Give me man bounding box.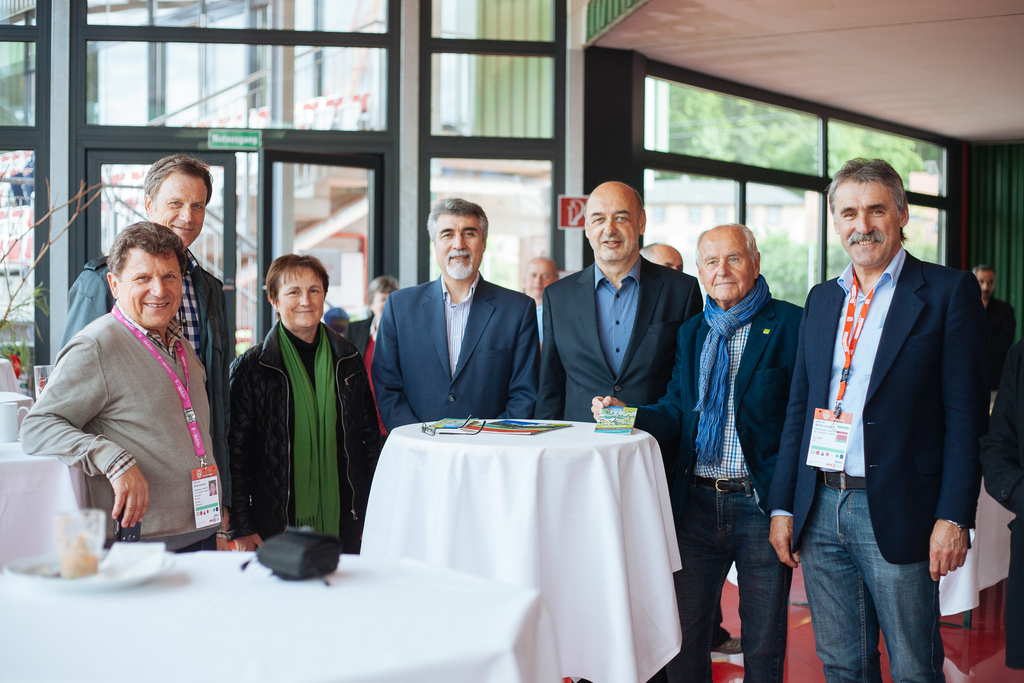
787,144,994,676.
